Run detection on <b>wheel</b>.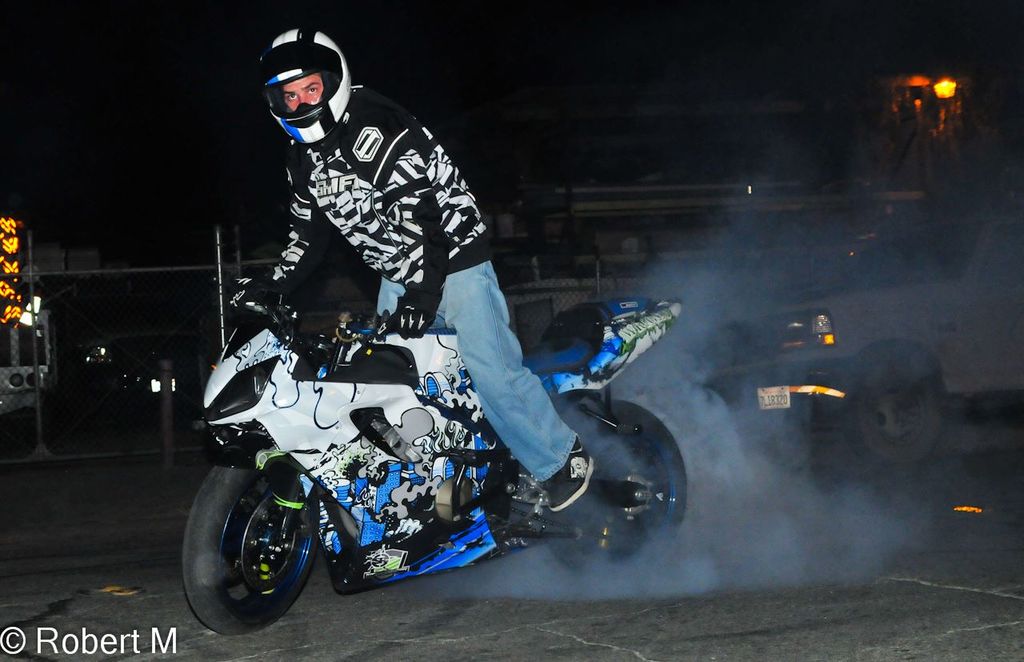
Result: (844, 354, 941, 464).
